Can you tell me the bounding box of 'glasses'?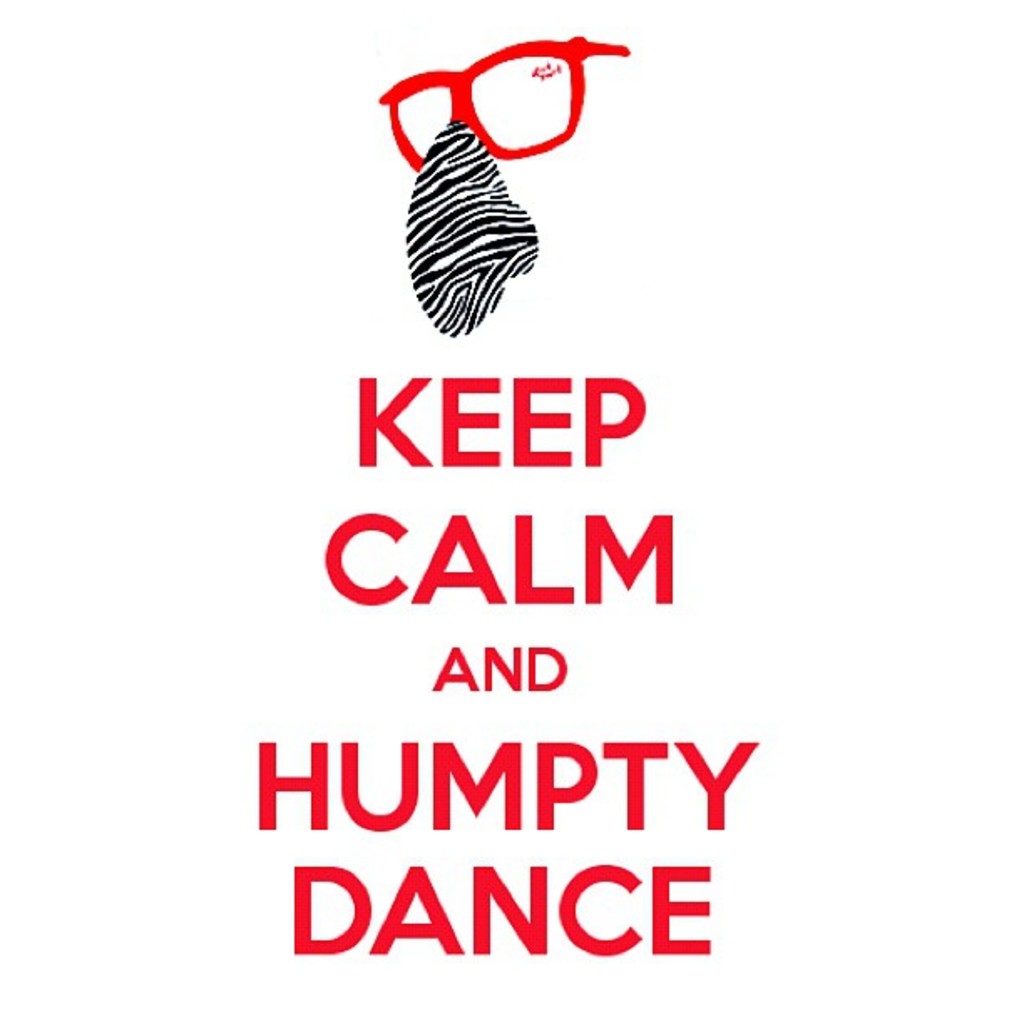
[376,40,627,174].
